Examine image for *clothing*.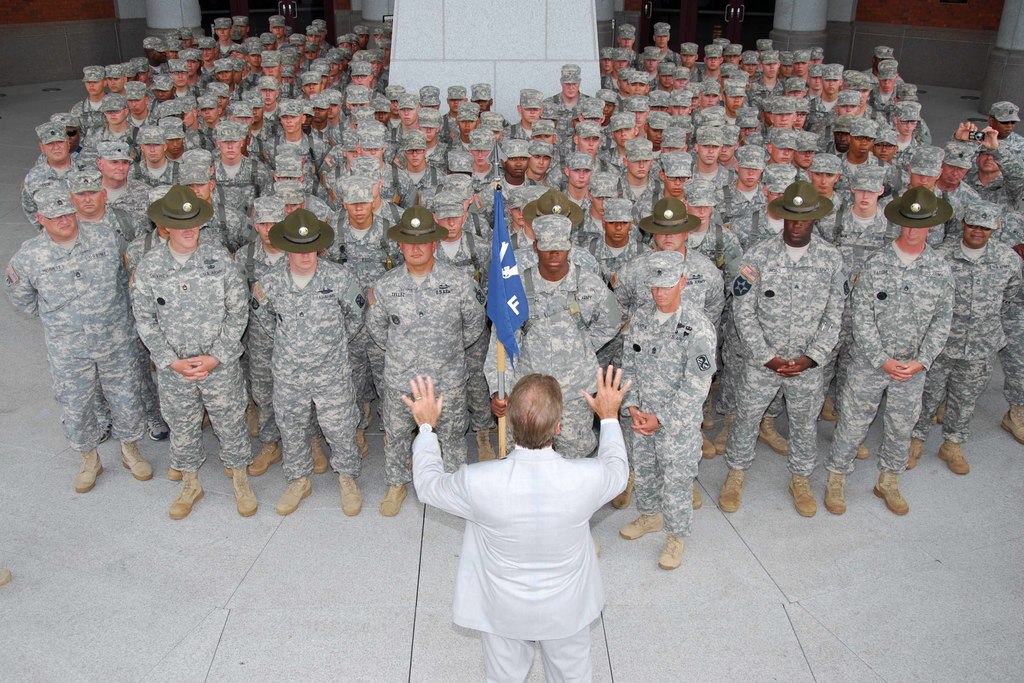
Examination result: [718, 238, 840, 483].
